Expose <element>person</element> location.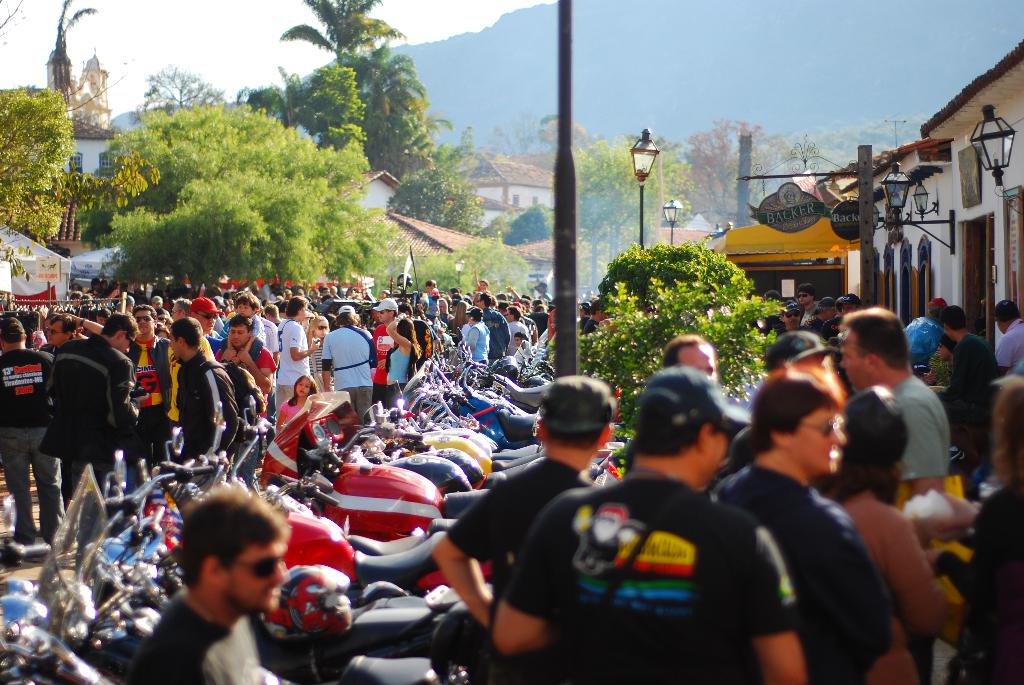
Exposed at <box>993,298,1023,374</box>.
